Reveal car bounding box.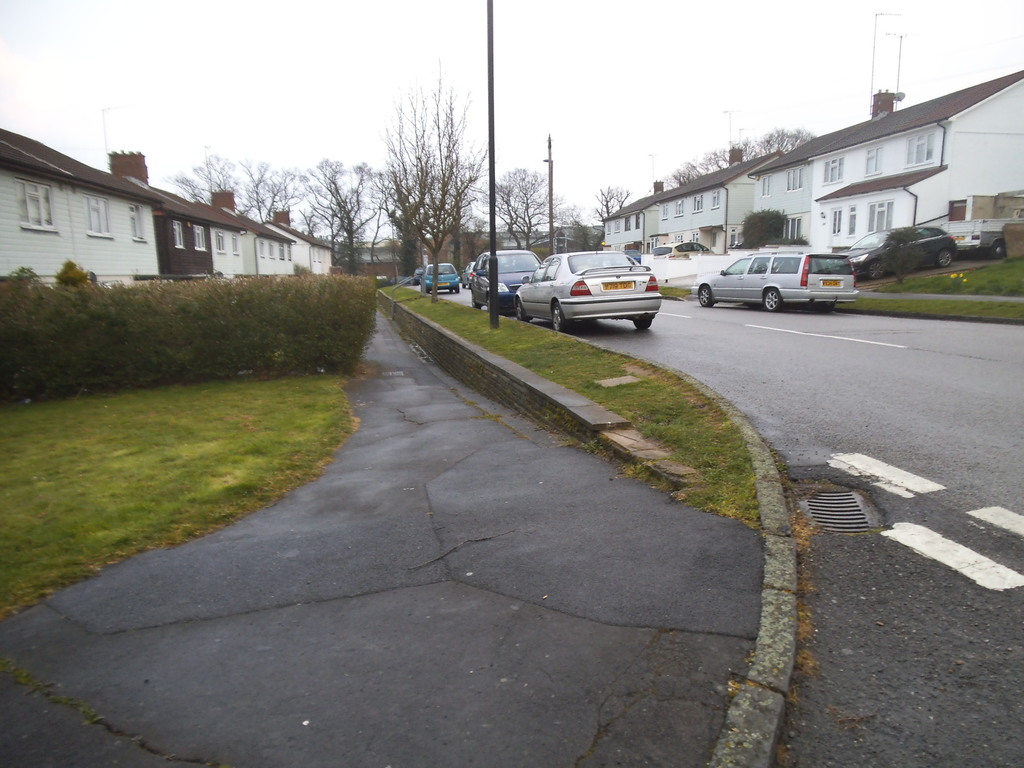
Revealed: crop(692, 249, 859, 308).
